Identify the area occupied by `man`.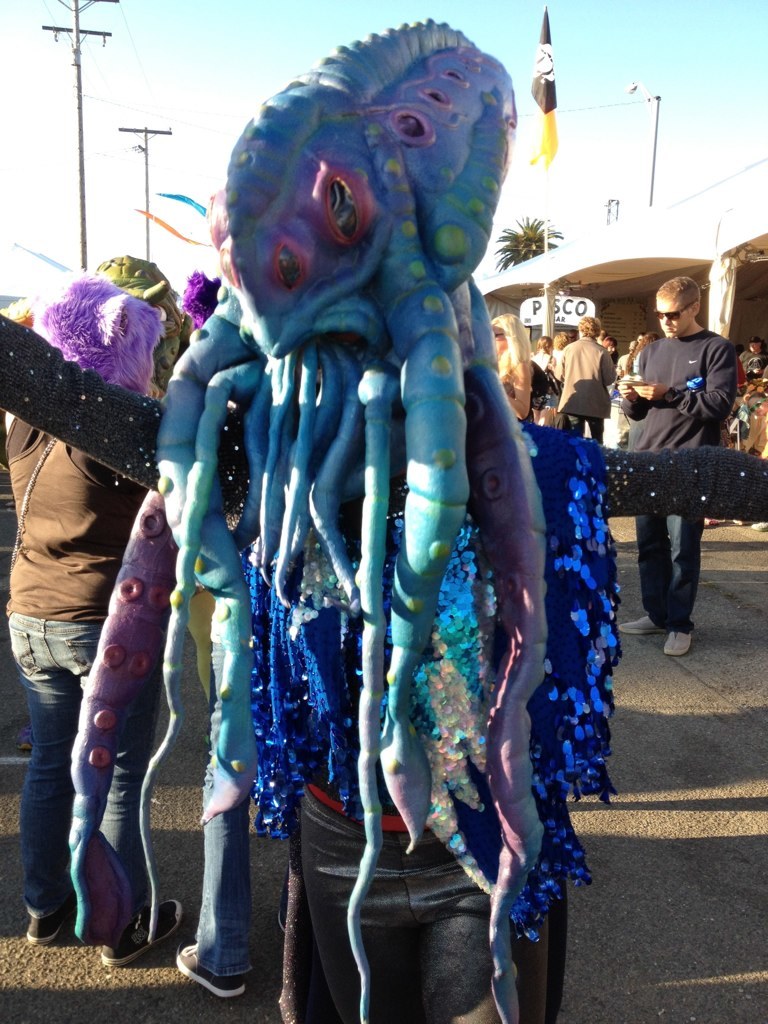
Area: <region>548, 315, 617, 441</region>.
